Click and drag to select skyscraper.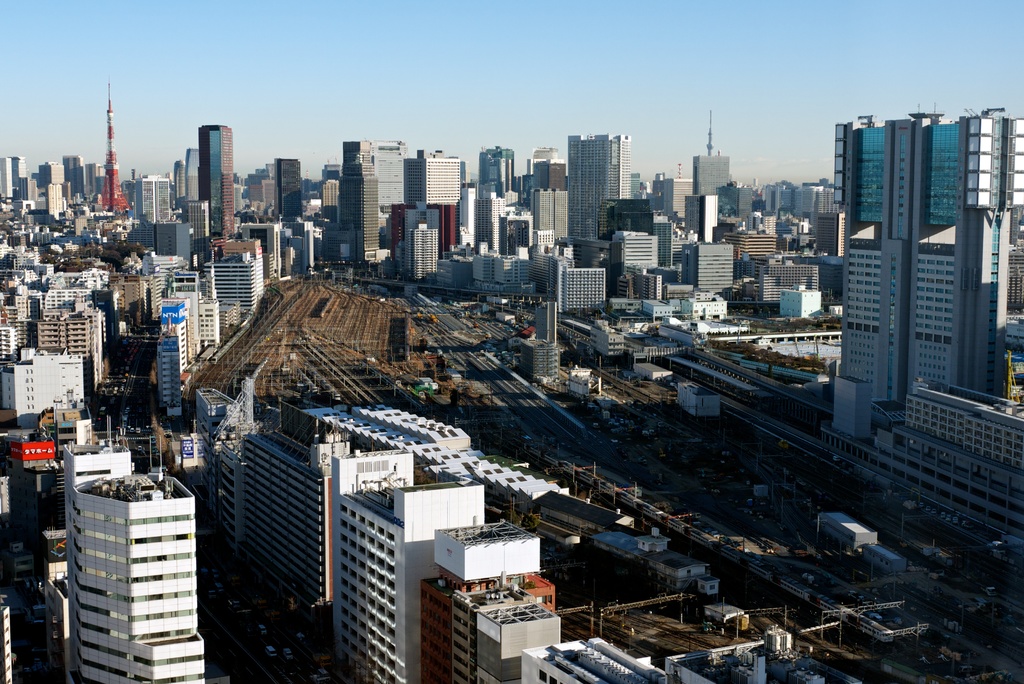
Selection: [x1=824, y1=87, x2=1005, y2=489].
